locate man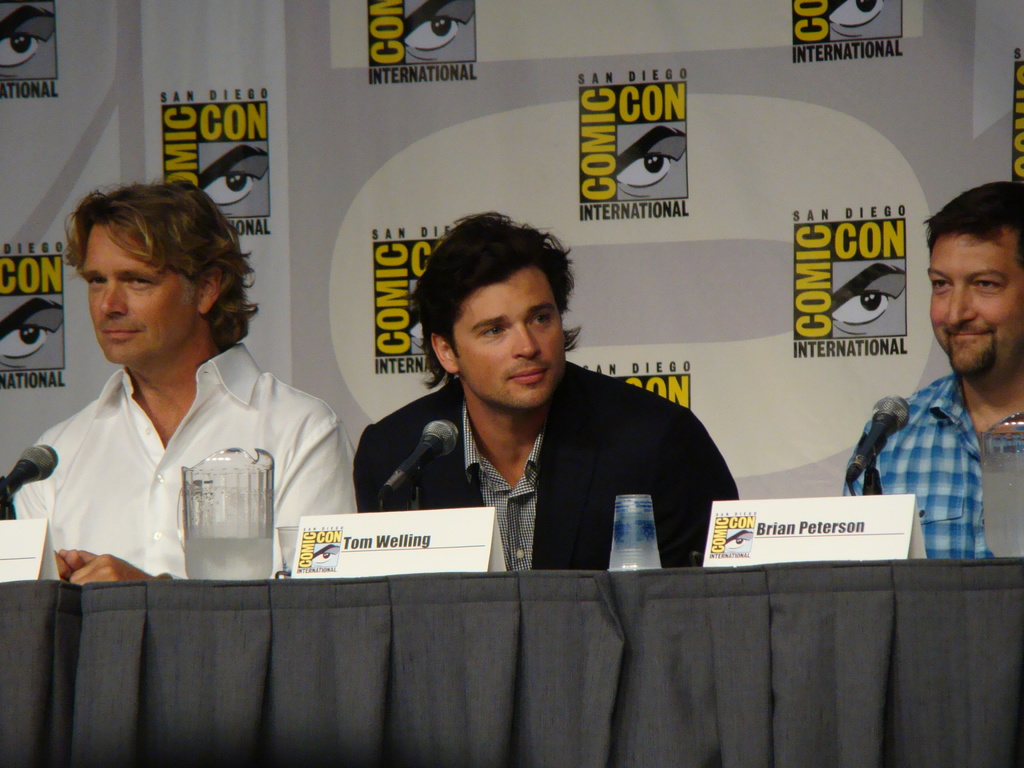
[x1=839, y1=176, x2=1023, y2=558]
